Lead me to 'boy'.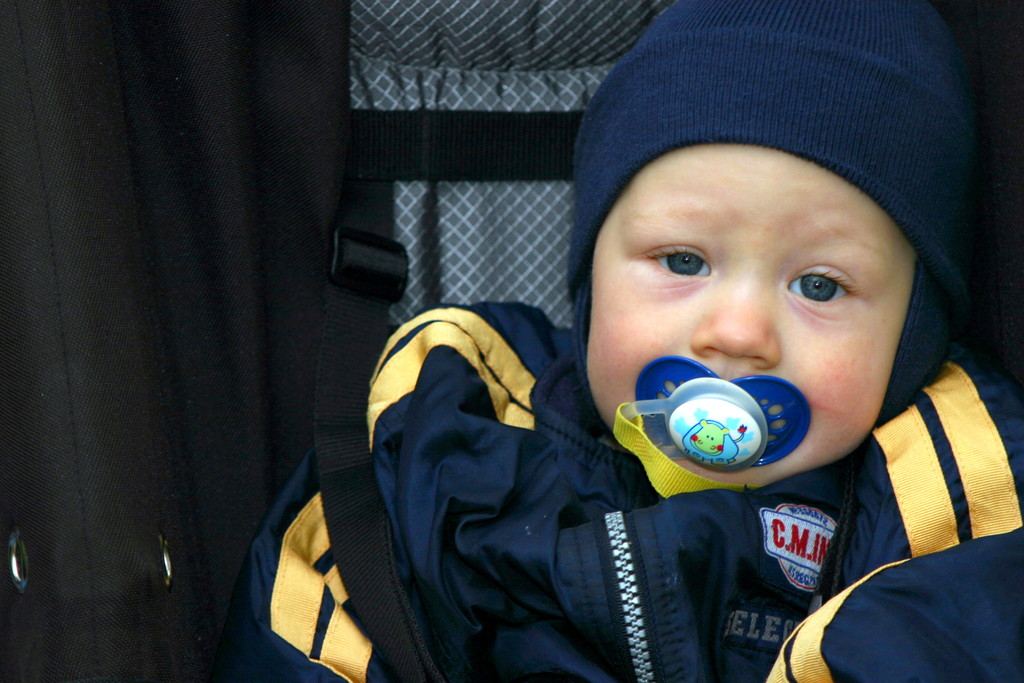
Lead to bbox=[253, 0, 1023, 682].
